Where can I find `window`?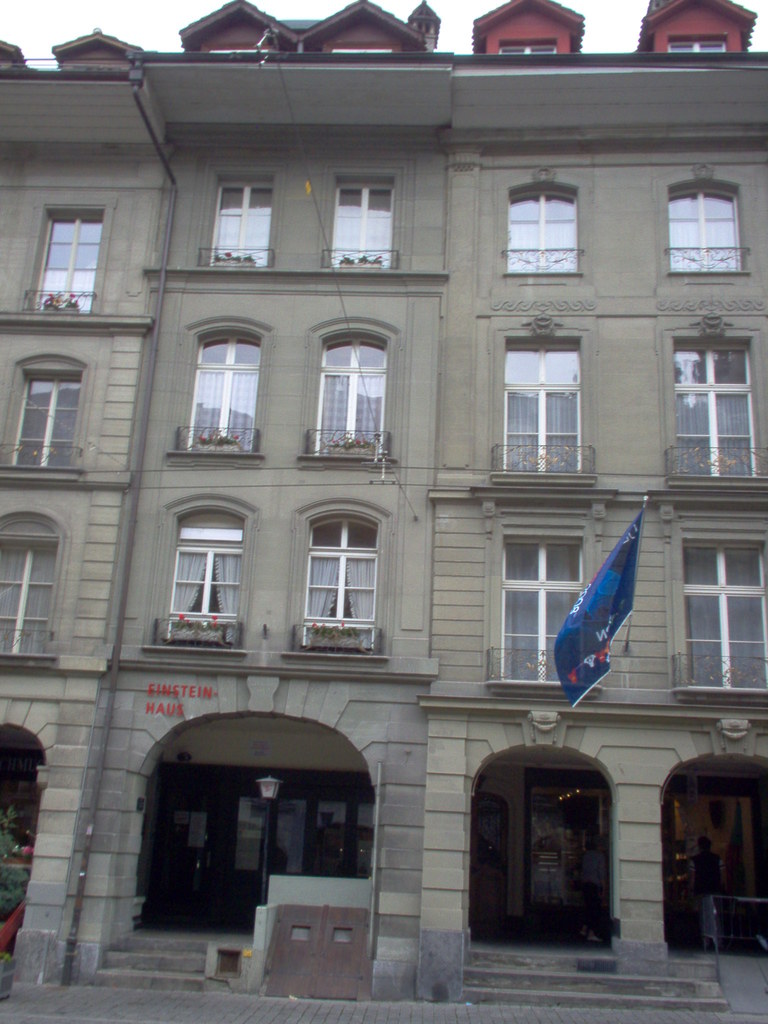
You can find it at 666/178/743/281.
